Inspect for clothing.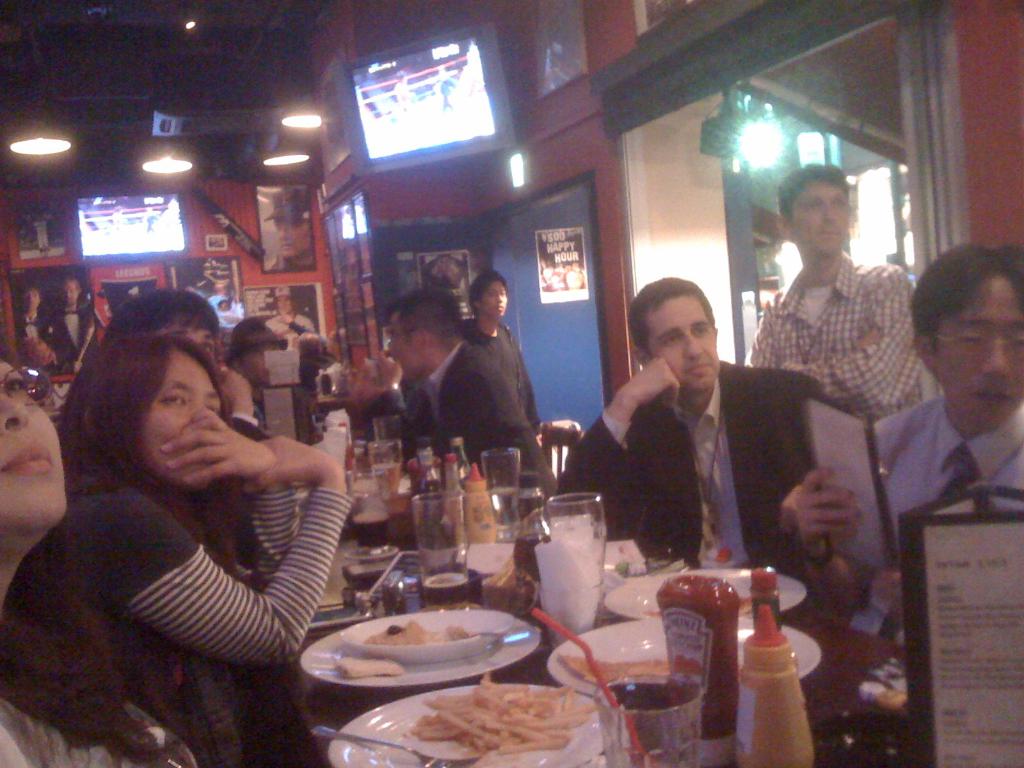
Inspection: {"x1": 56, "y1": 303, "x2": 93, "y2": 356}.
